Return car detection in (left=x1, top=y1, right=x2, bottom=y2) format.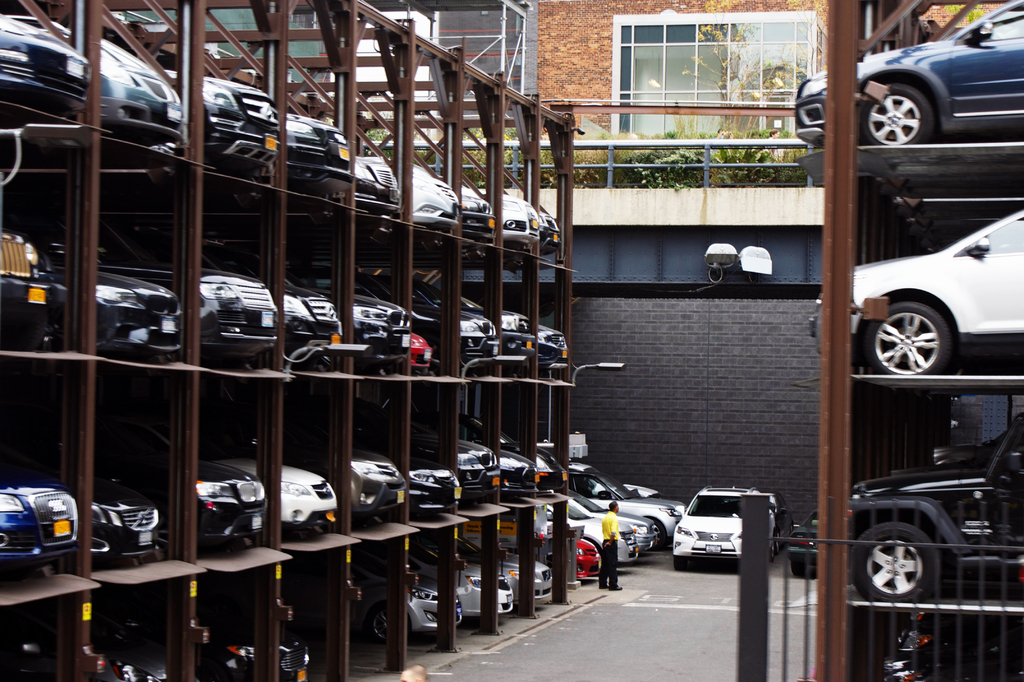
(left=0, top=464, right=76, bottom=576).
